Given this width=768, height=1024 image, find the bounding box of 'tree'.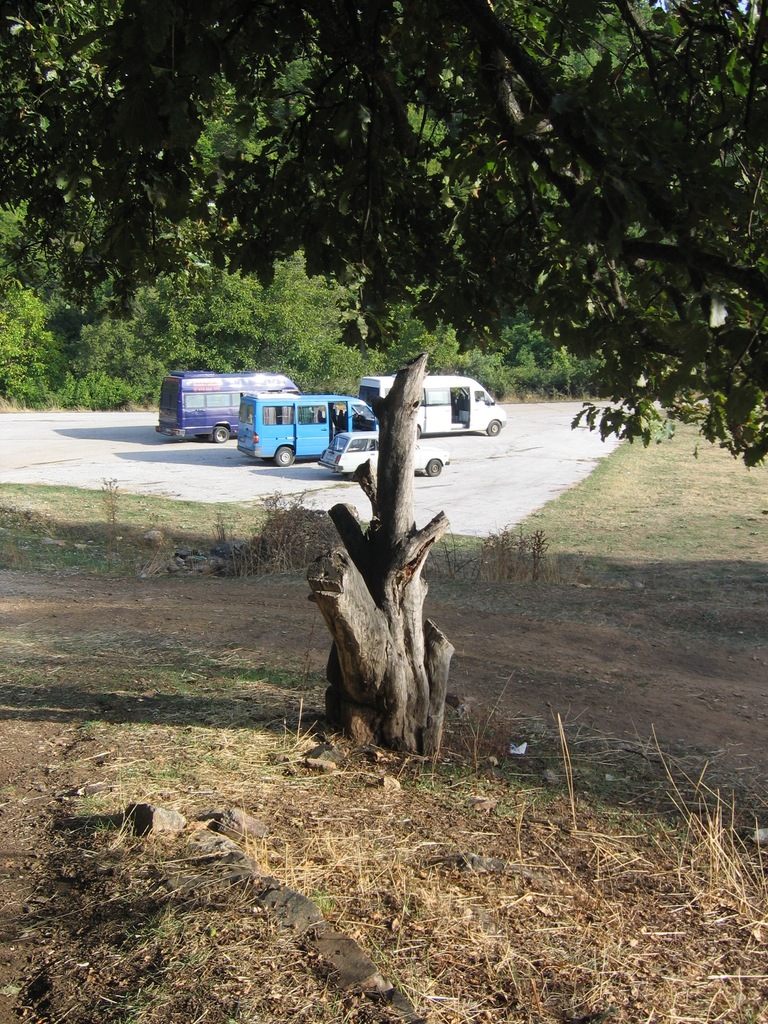
bbox(0, 0, 767, 767).
